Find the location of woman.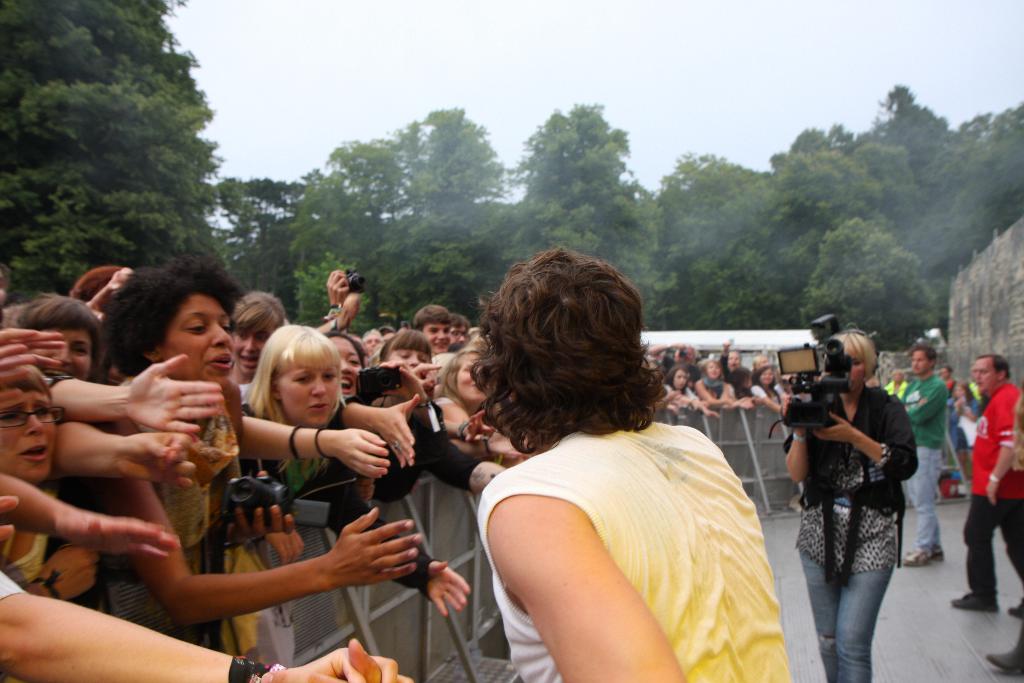
Location: 662/363/715/416.
